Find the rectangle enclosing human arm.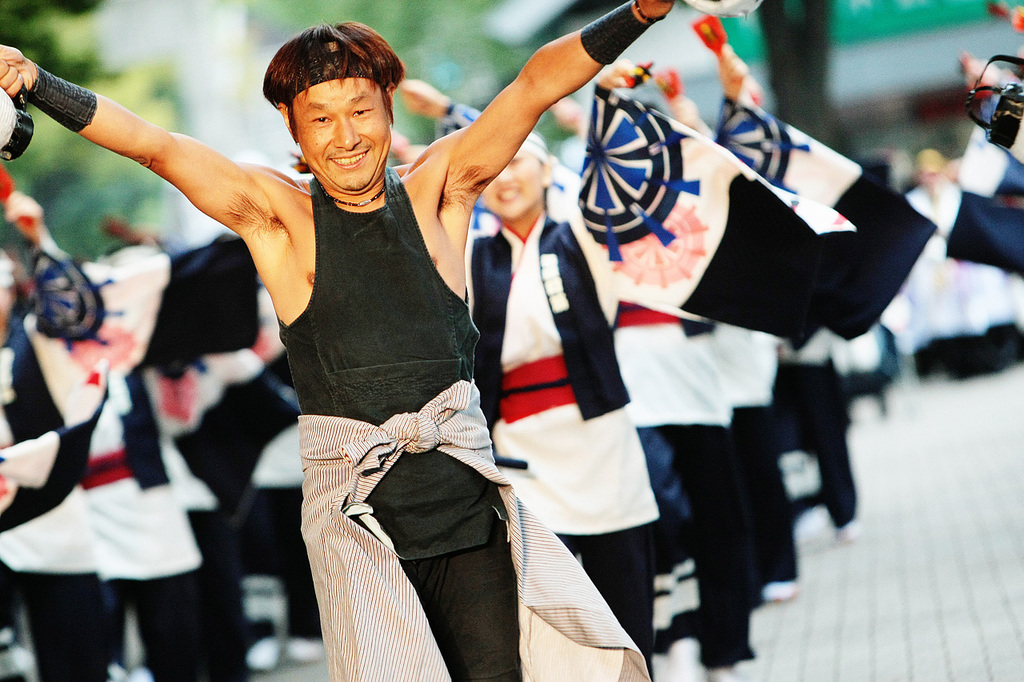
Rect(434, 0, 681, 215).
